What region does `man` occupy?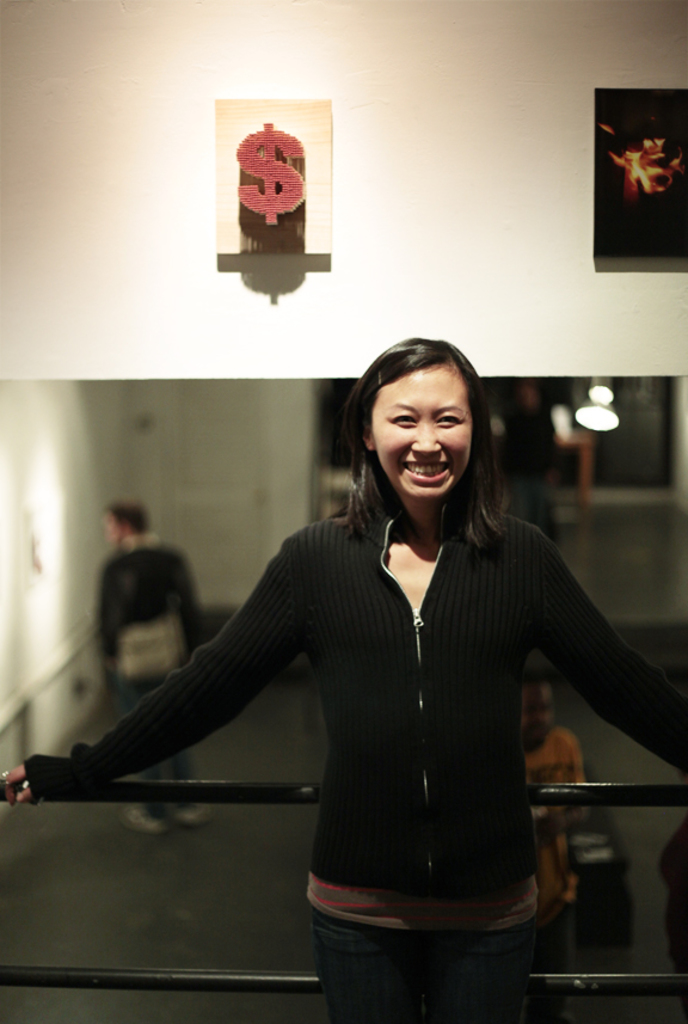
90/498/217/835.
